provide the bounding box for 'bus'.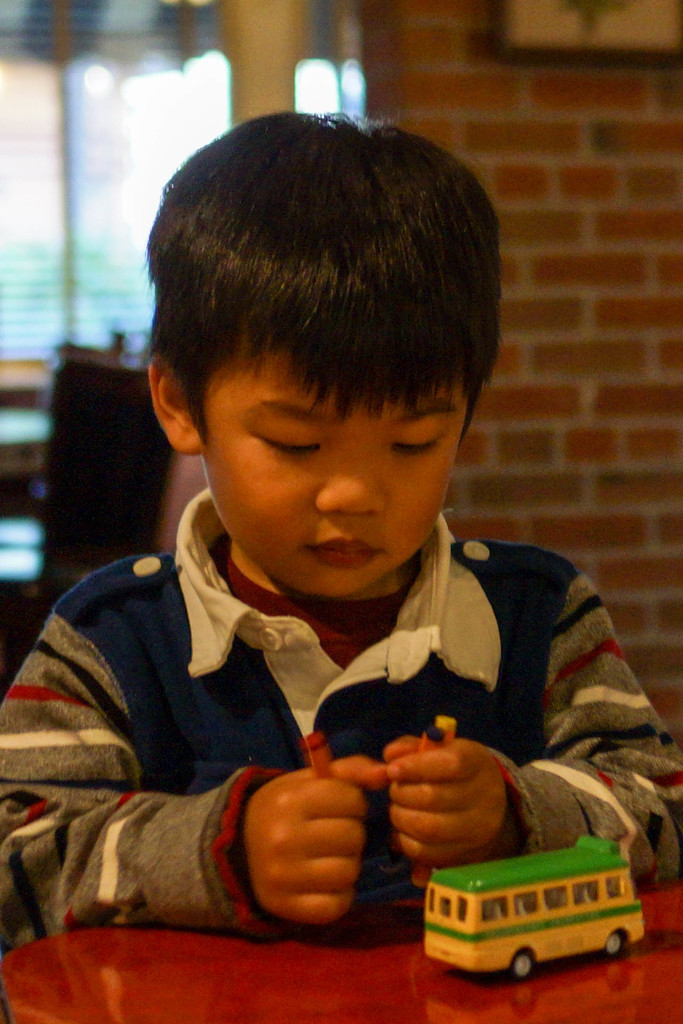
Rect(424, 835, 642, 978).
